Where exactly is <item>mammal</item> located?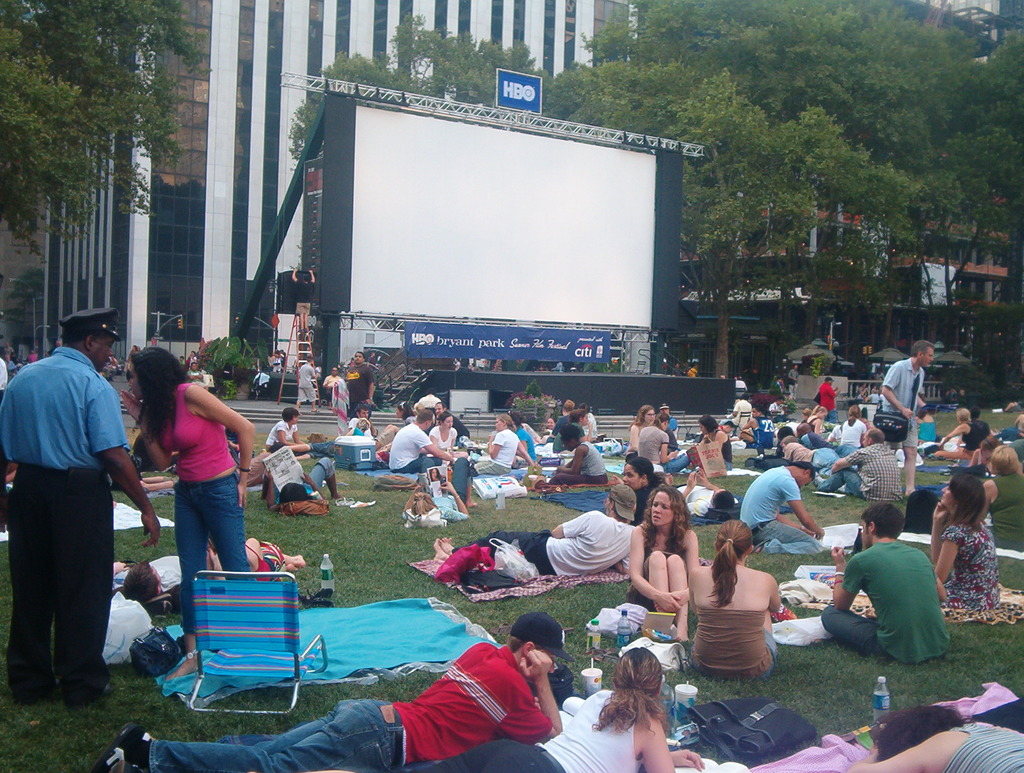
Its bounding box is bbox=(817, 375, 840, 424).
